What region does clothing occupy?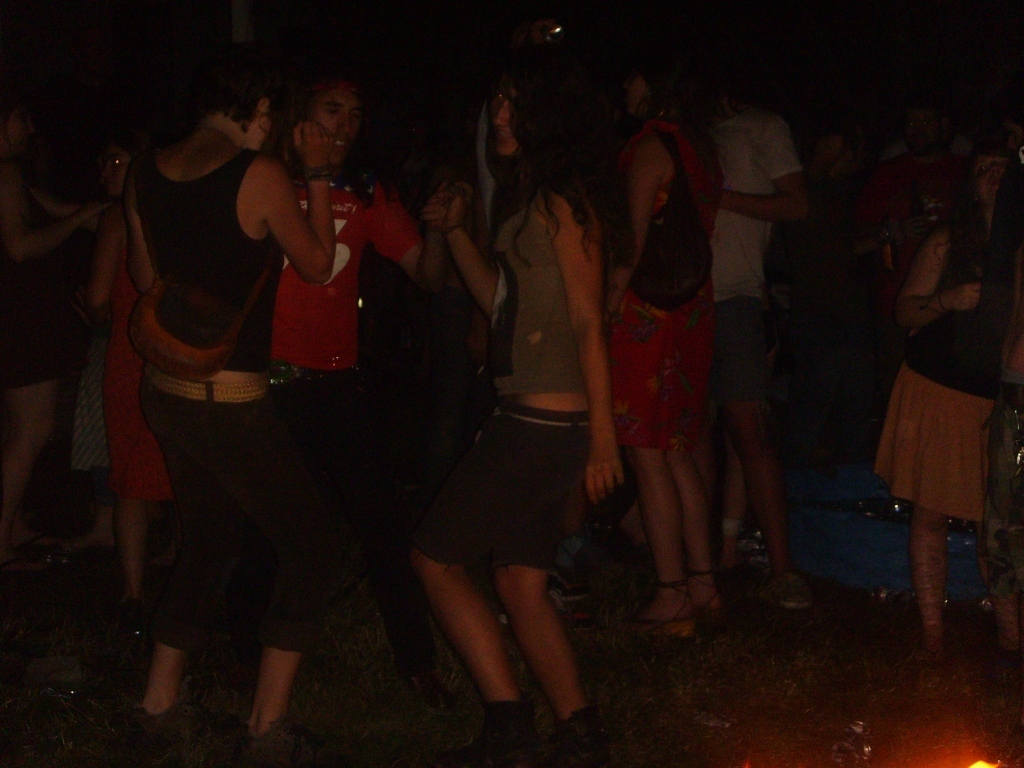
box=[609, 132, 725, 493].
